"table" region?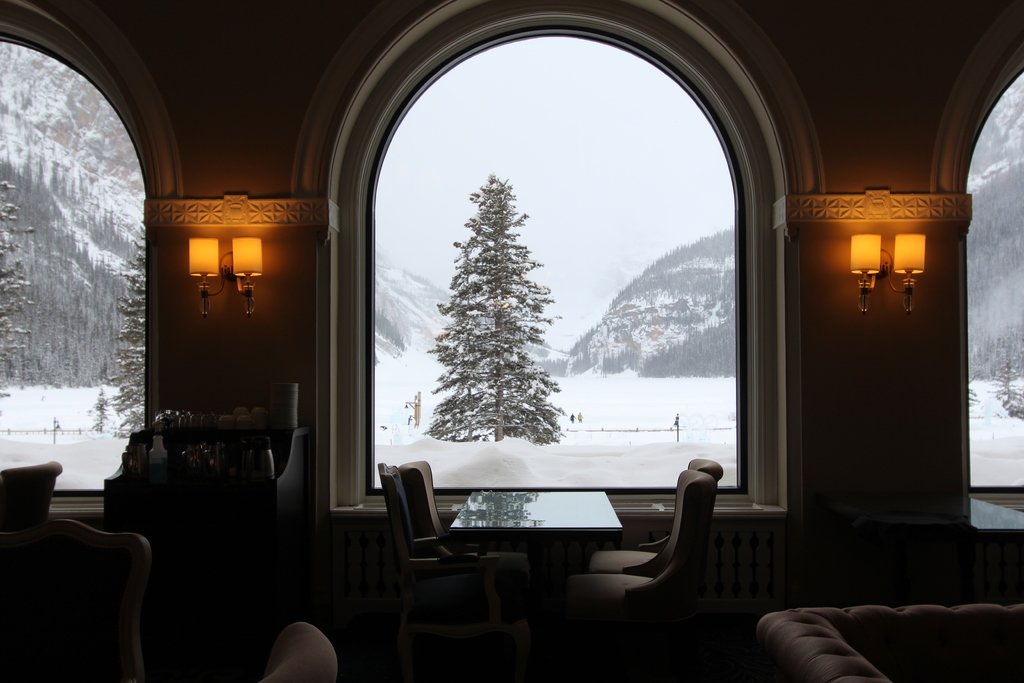
x1=378 y1=469 x2=671 y2=622
